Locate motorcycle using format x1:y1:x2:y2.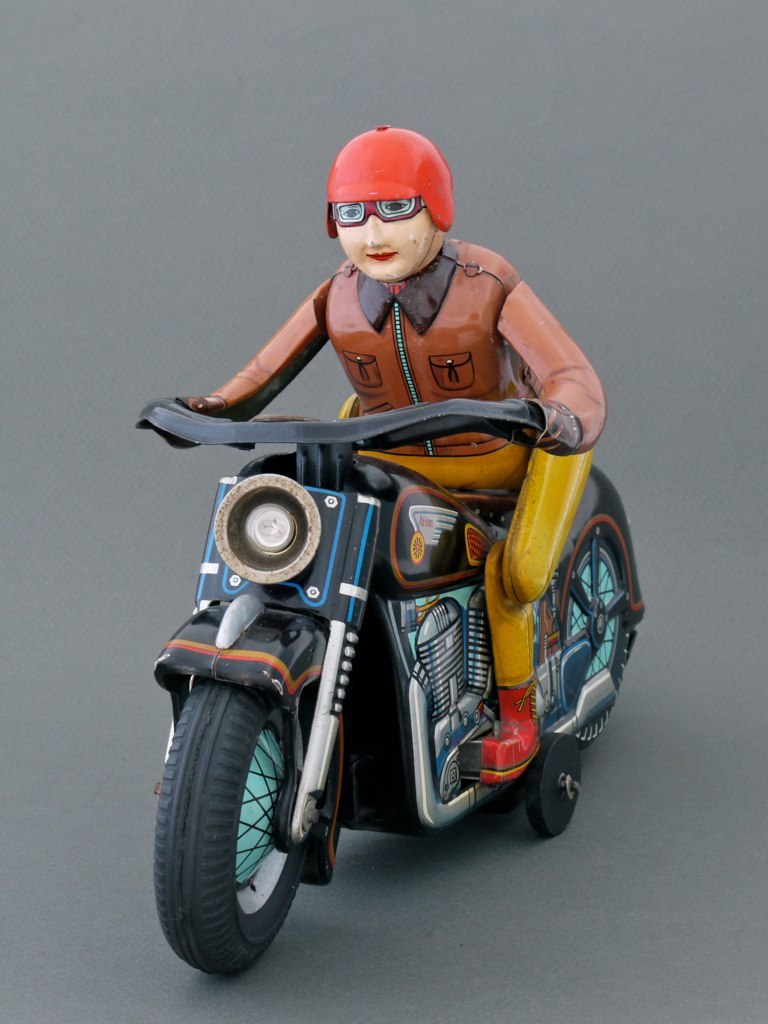
115:347:636:959.
